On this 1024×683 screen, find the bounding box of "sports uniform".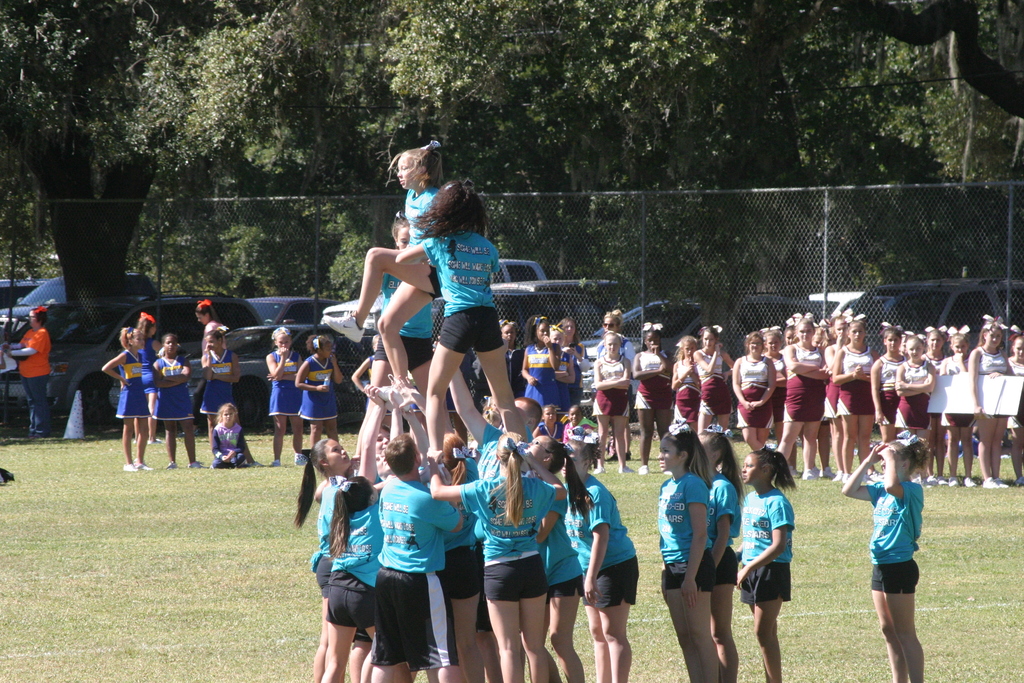
Bounding box: (115,356,150,472).
